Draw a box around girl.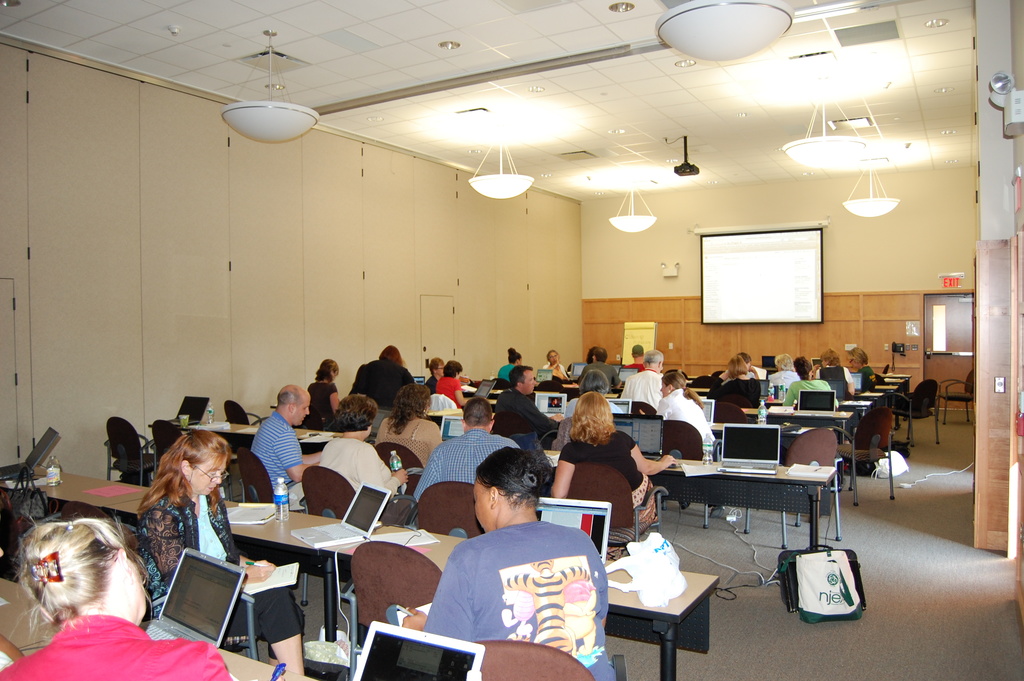
[left=307, top=360, right=346, bottom=429].
